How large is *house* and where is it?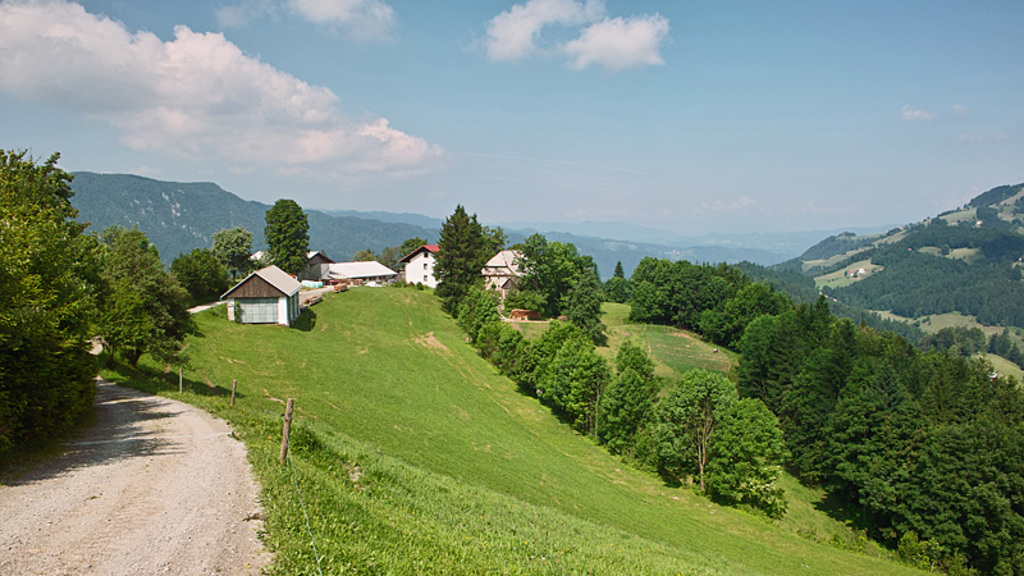
Bounding box: [x1=220, y1=262, x2=300, y2=328].
